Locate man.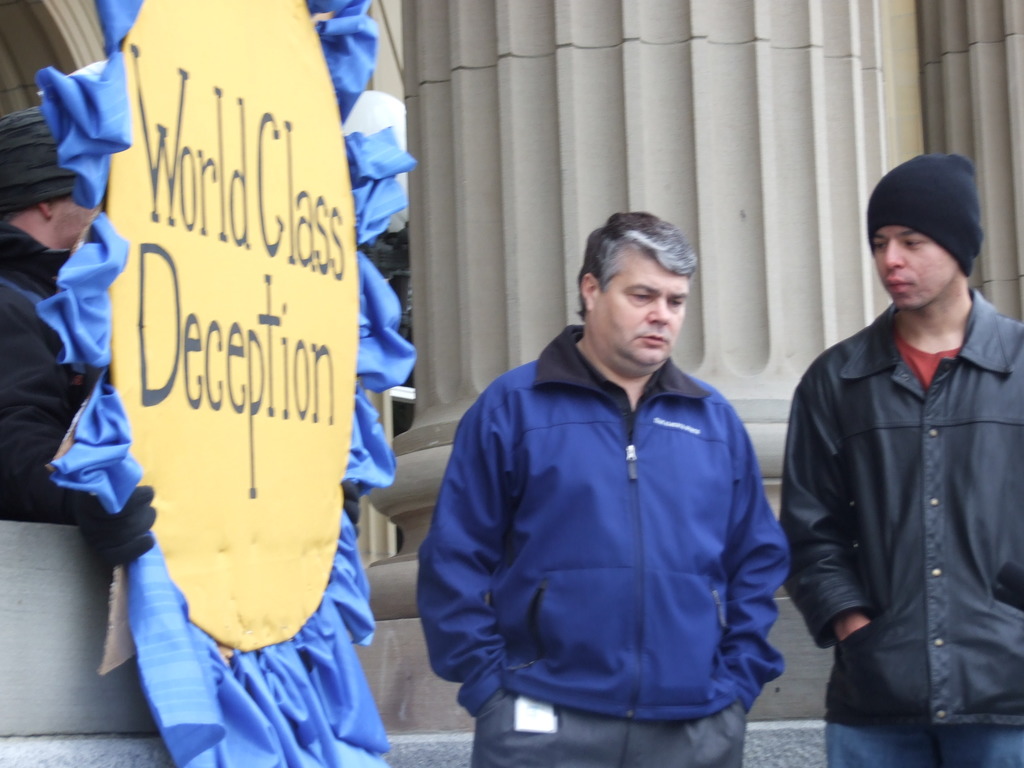
Bounding box: 0,98,366,570.
